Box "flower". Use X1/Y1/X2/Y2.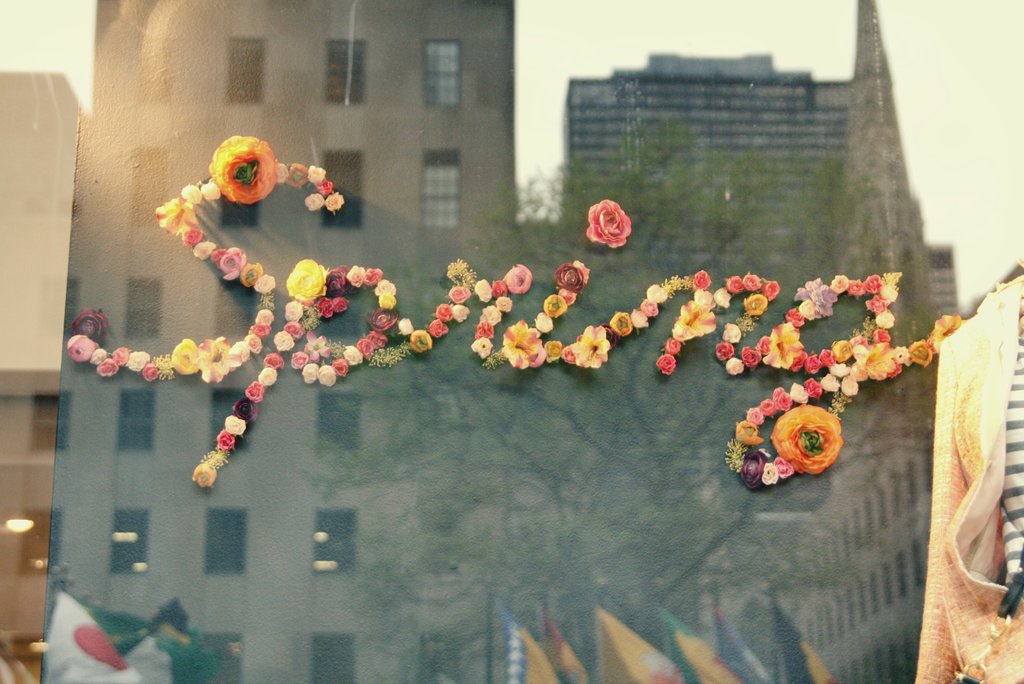
742/293/769/310.
